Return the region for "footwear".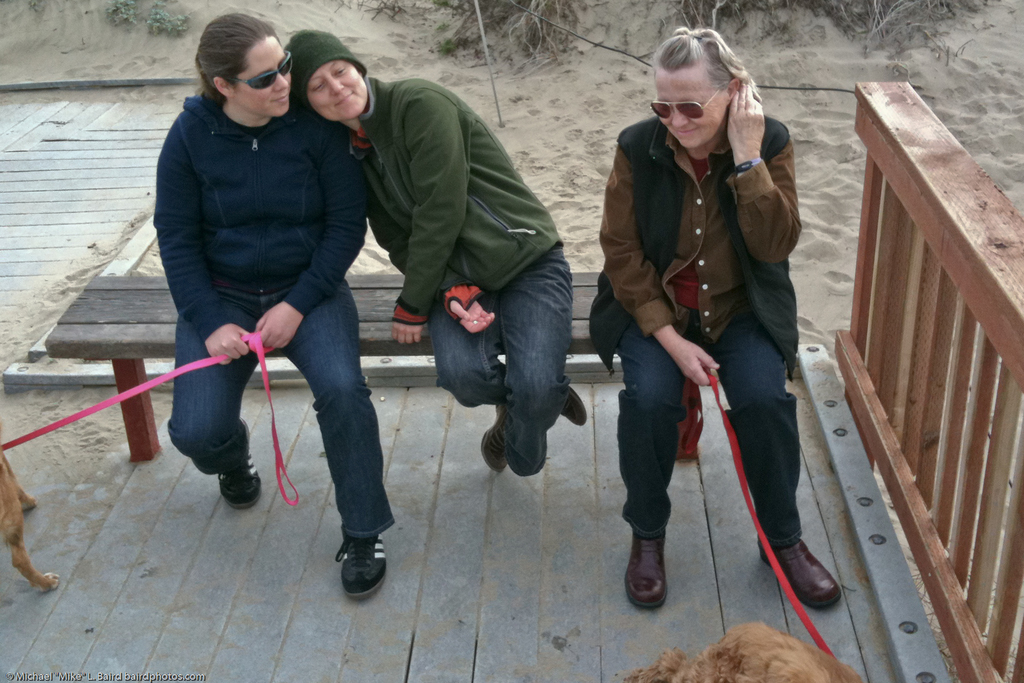
(x1=483, y1=406, x2=507, y2=475).
